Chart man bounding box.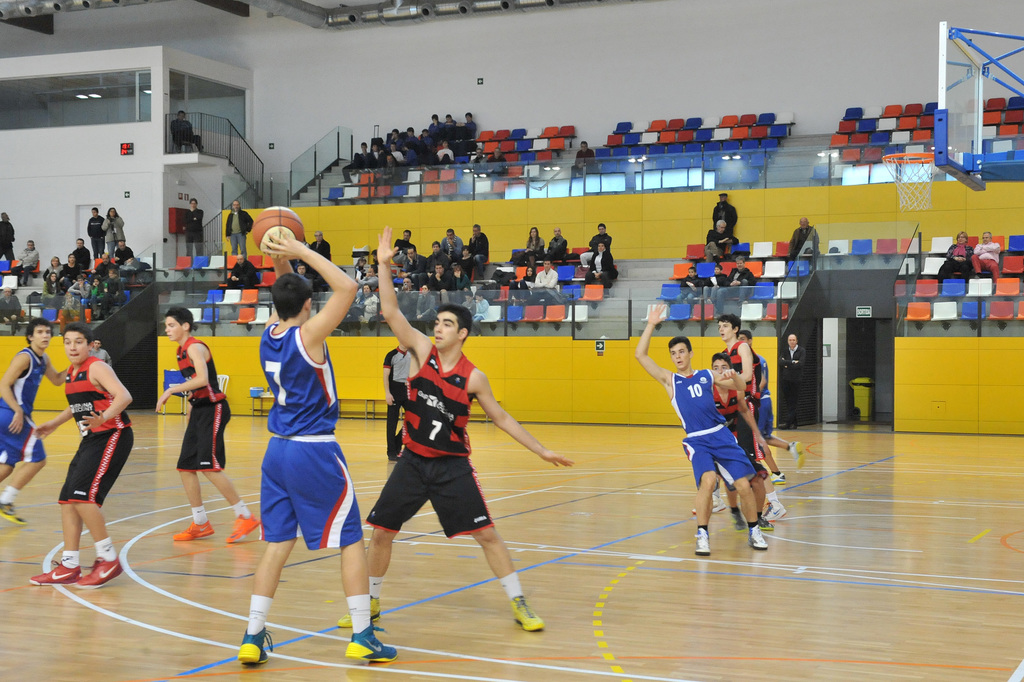
Charted: BBox(715, 312, 783, 523).
